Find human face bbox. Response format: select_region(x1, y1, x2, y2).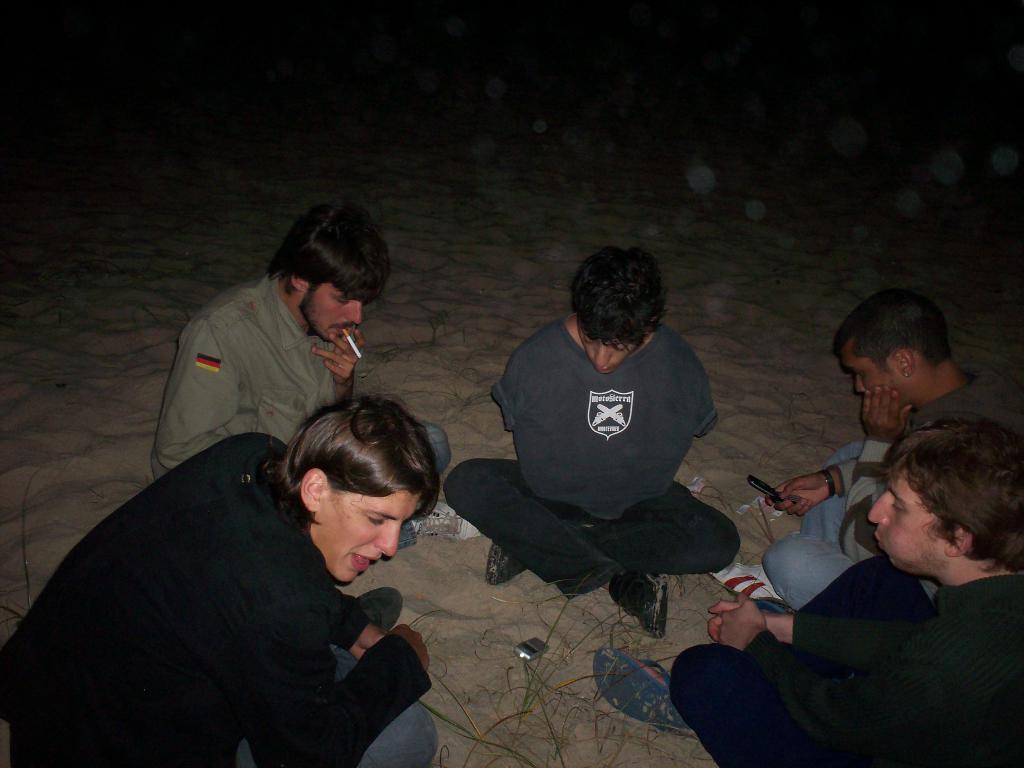
select_region(327, 488, 414, 580).
